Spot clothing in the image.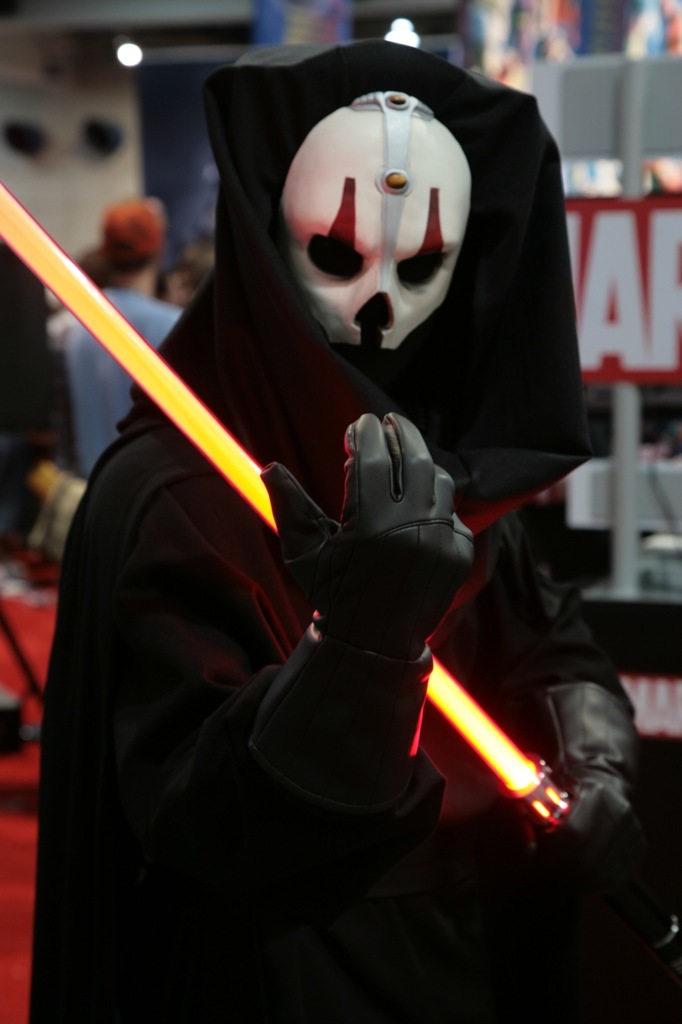
clothing found at rect(77, 80, 554, 965).
